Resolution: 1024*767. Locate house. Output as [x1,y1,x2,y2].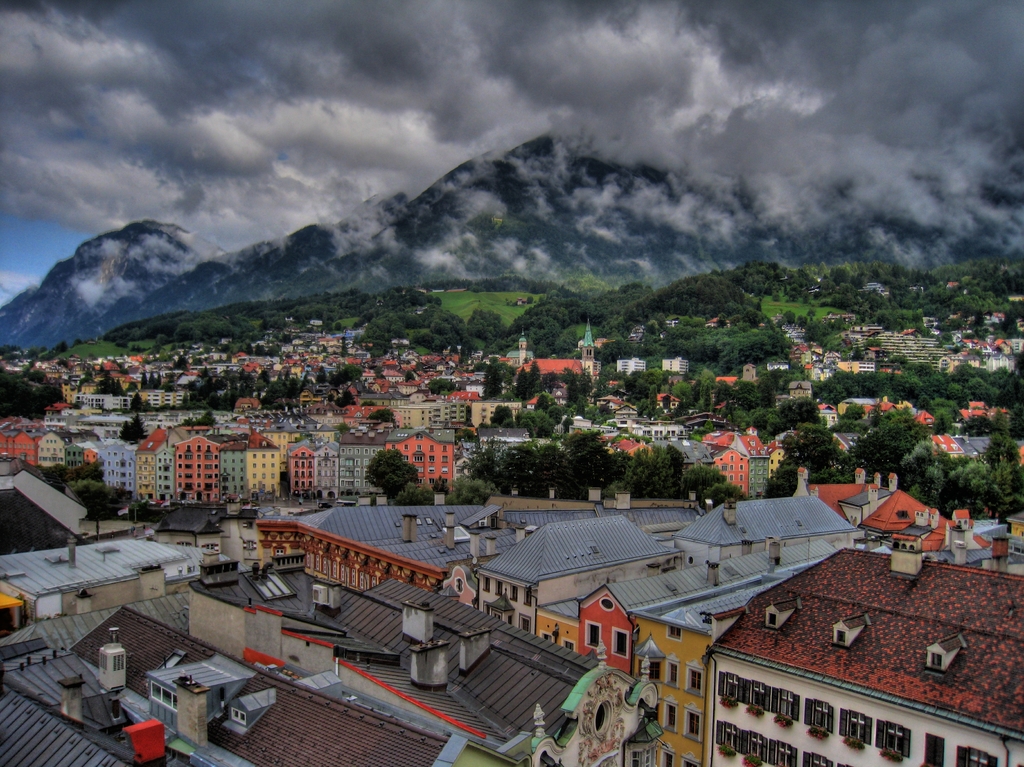
[317,361,330,392].
